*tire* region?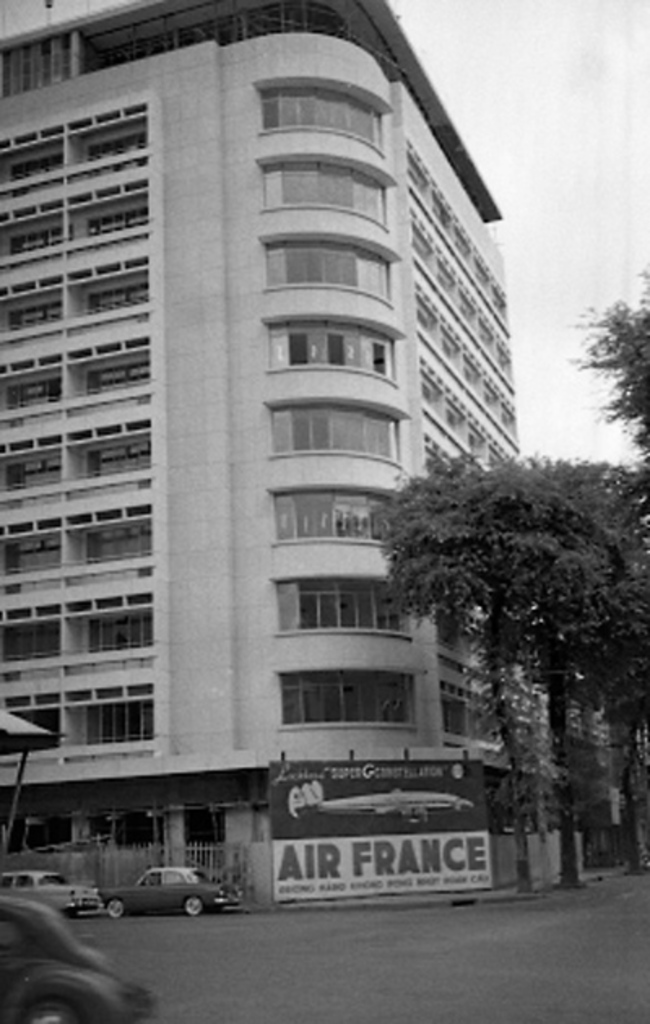
[26, 996, 75, 1022]
